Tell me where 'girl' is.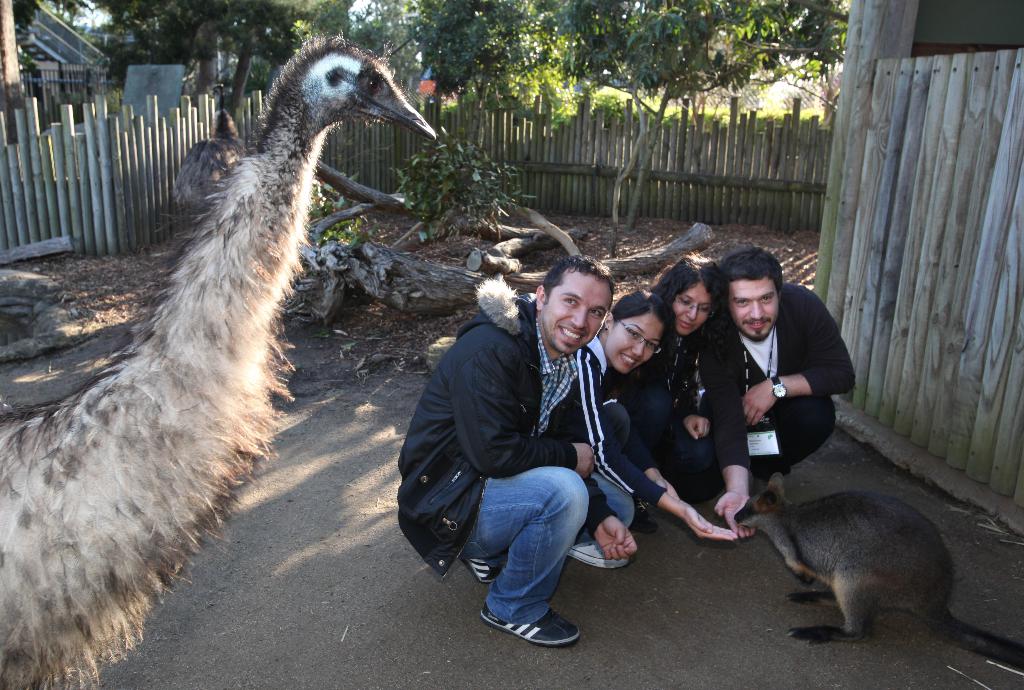
'girl' is at 653:252:733:522.
